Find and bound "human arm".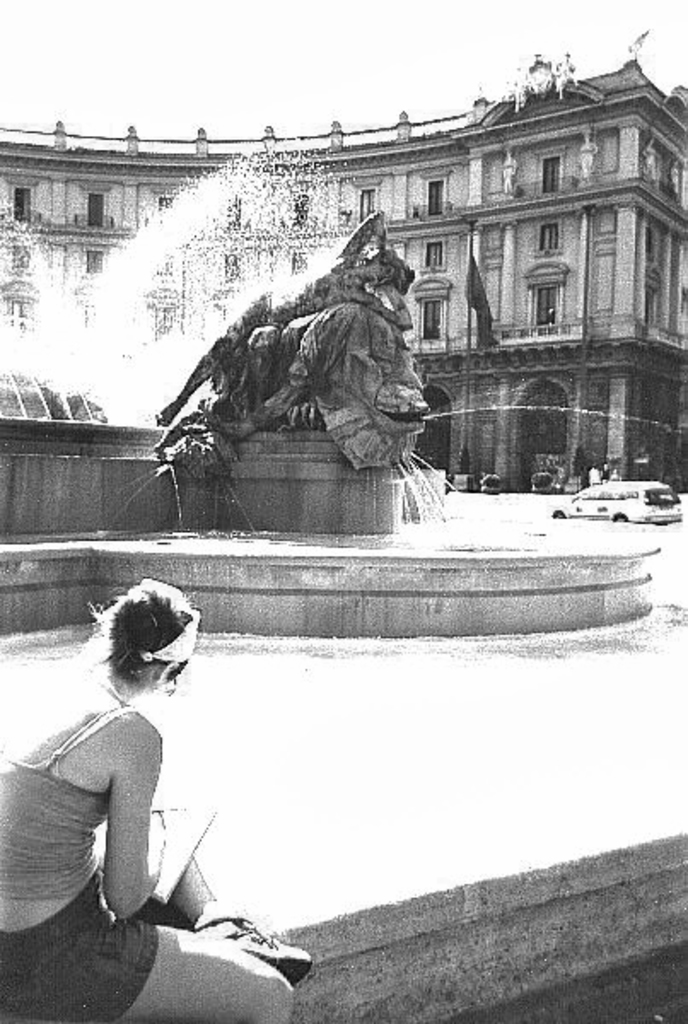
Bound: 114/722/184/922.
